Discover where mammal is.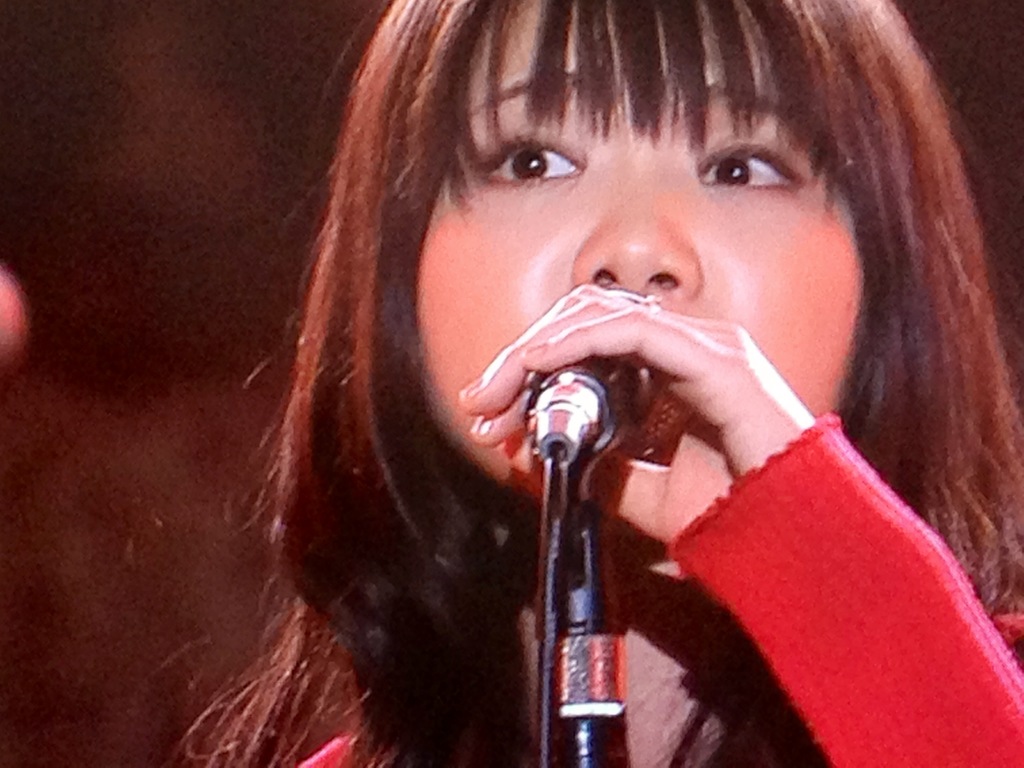
Discovered at BBox(153, 0, 1023, 732).
